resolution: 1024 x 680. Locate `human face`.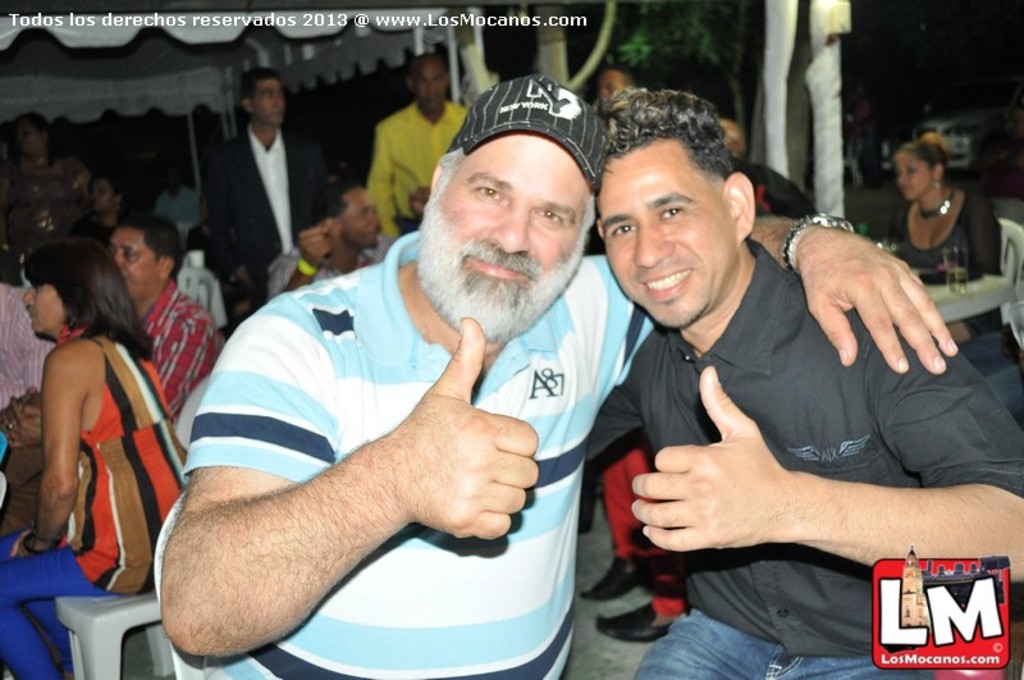
x1=417 y1=129 x2=588 y2=341.
